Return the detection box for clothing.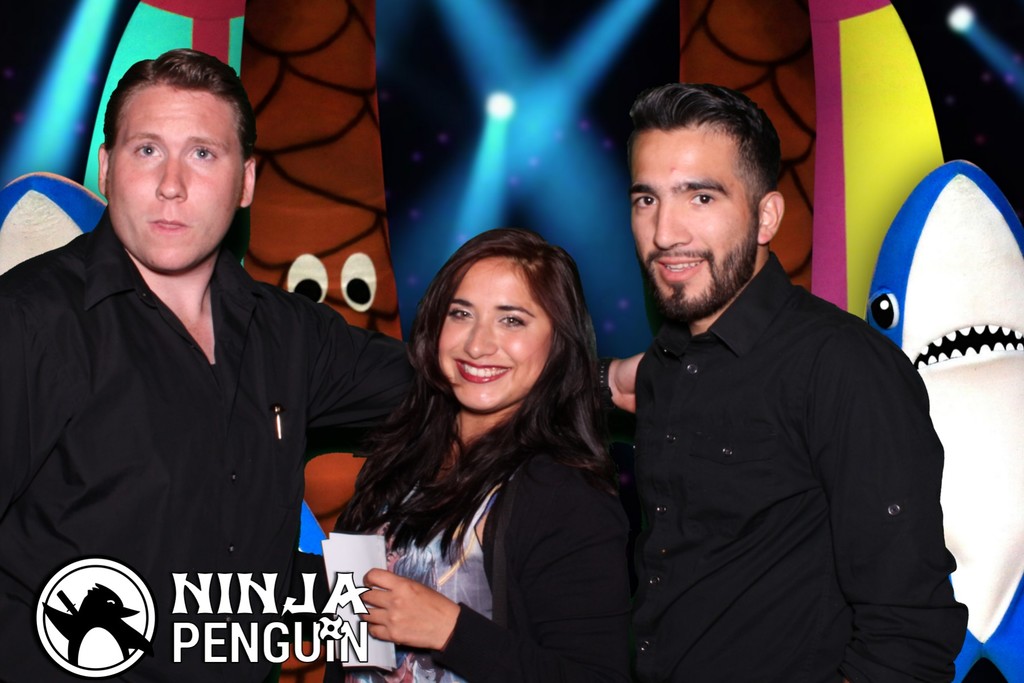
Rect(604, 250, 975, 682).
